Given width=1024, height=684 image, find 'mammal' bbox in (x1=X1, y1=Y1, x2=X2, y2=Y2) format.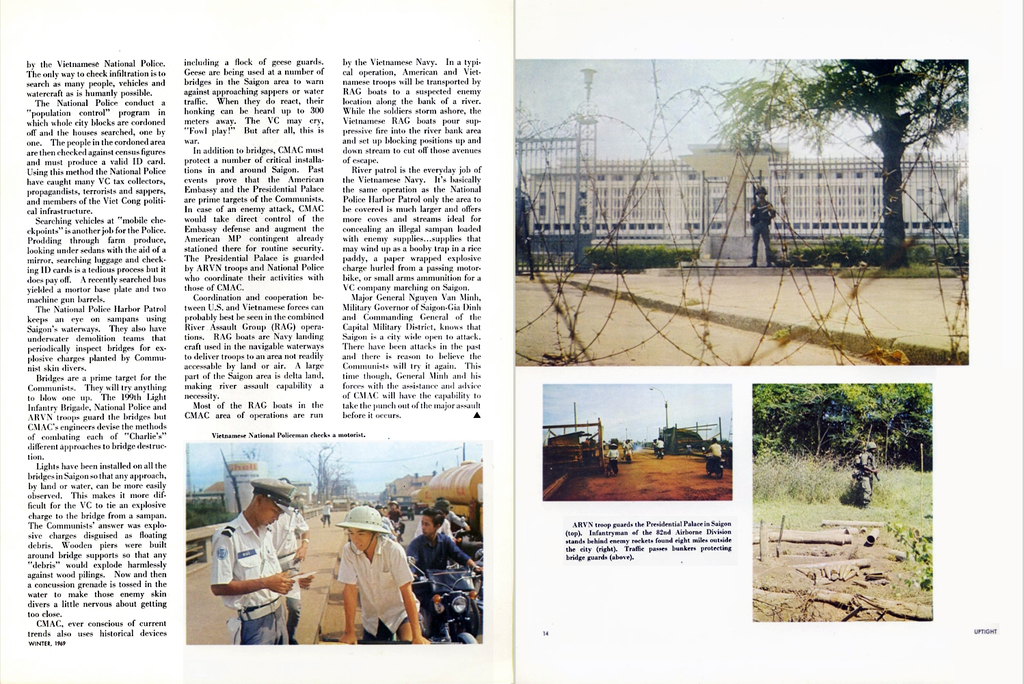
(x1=211, y1=475, x2=294, y2=644).
